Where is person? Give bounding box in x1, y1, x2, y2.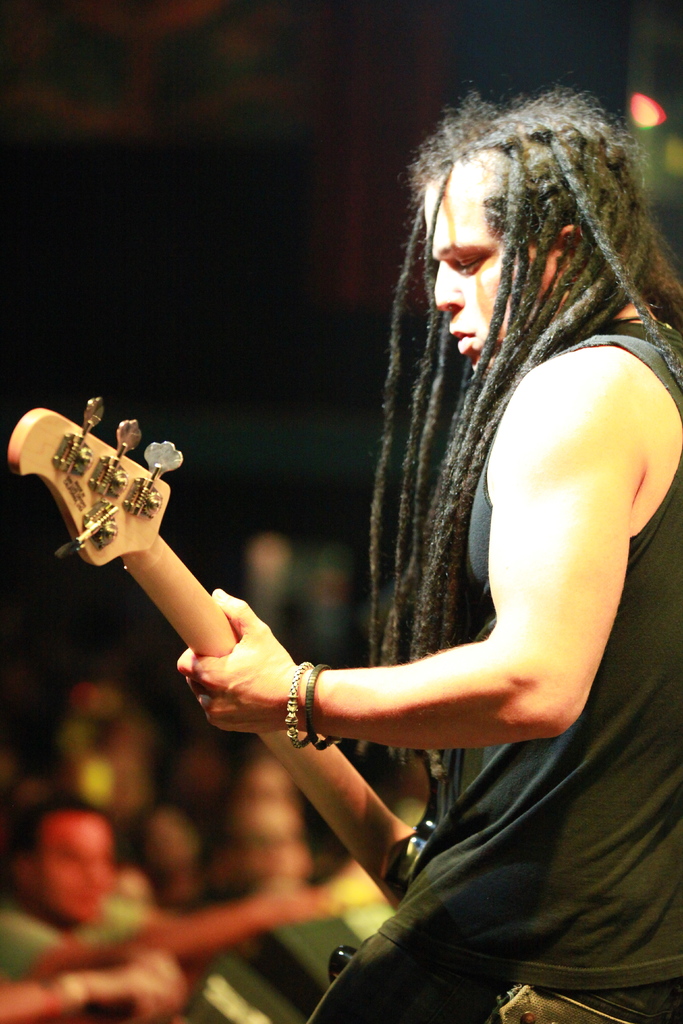
0, 952, 191, 1023.
